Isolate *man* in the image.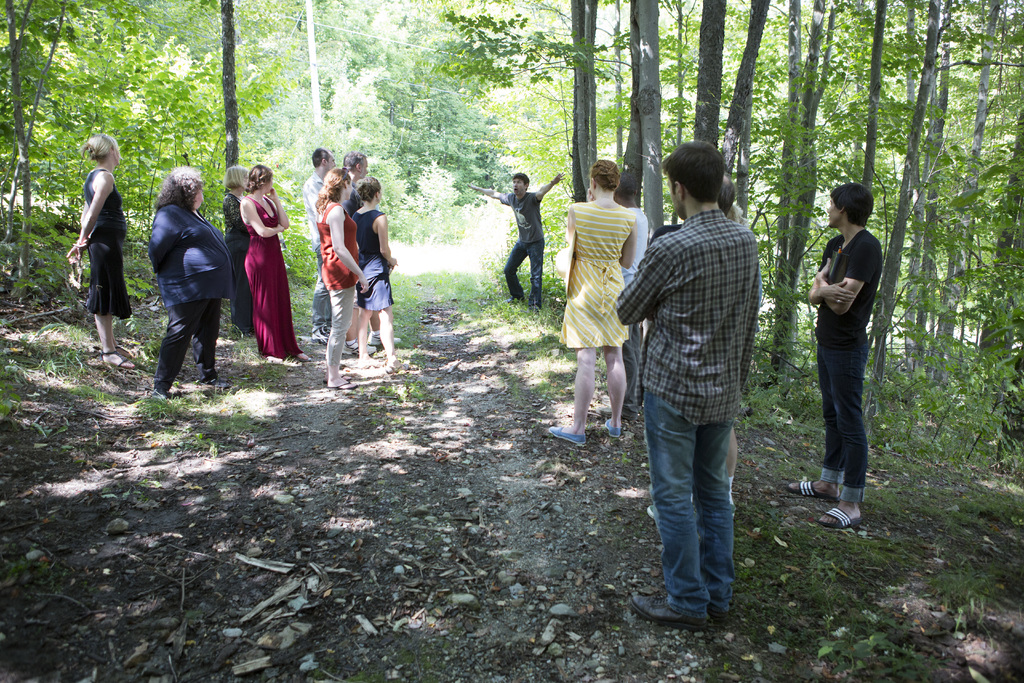
Isolated region: (781, 183, 884, 530).
